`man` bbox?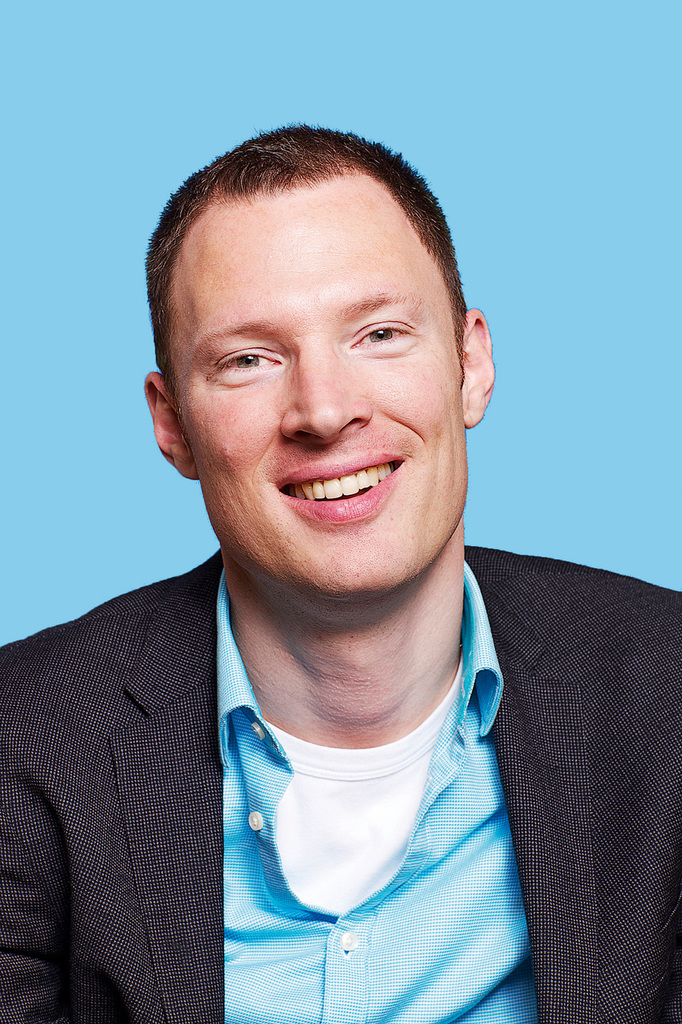
(0,120,681,1023)
